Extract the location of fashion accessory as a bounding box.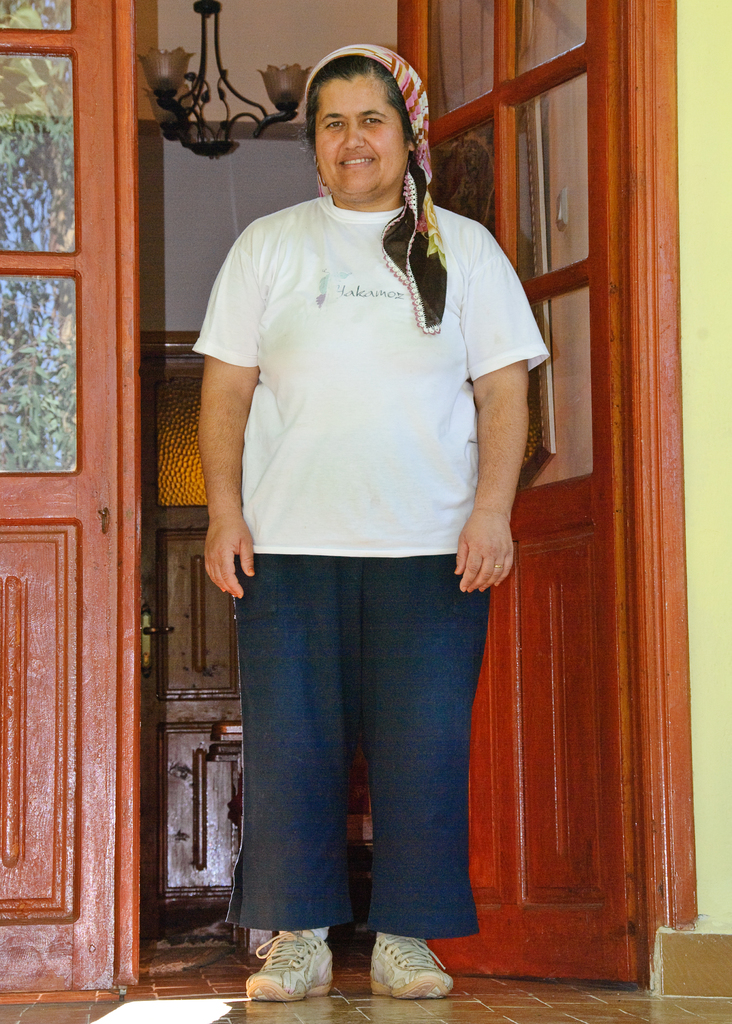
Rect(248, 923, 362, 1000).
